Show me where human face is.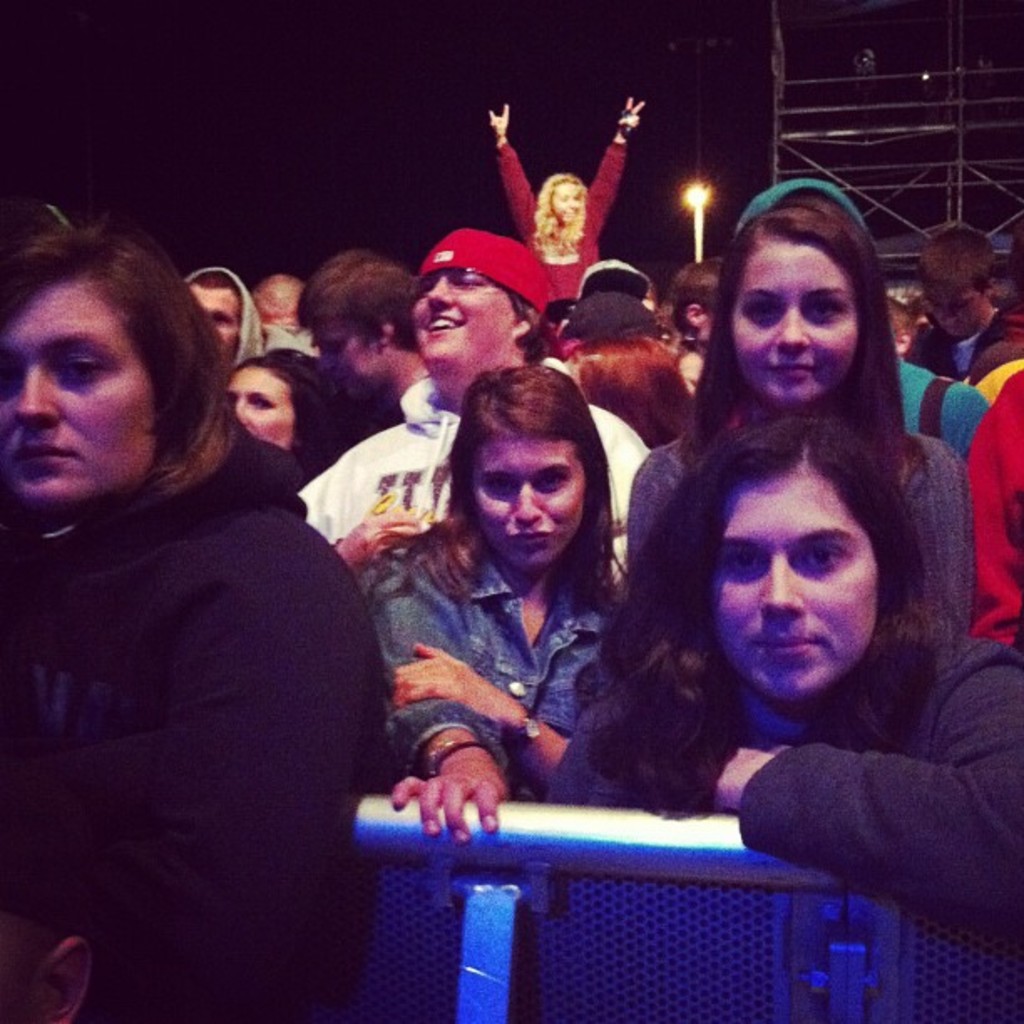
human face is at 927:278:997:346.
